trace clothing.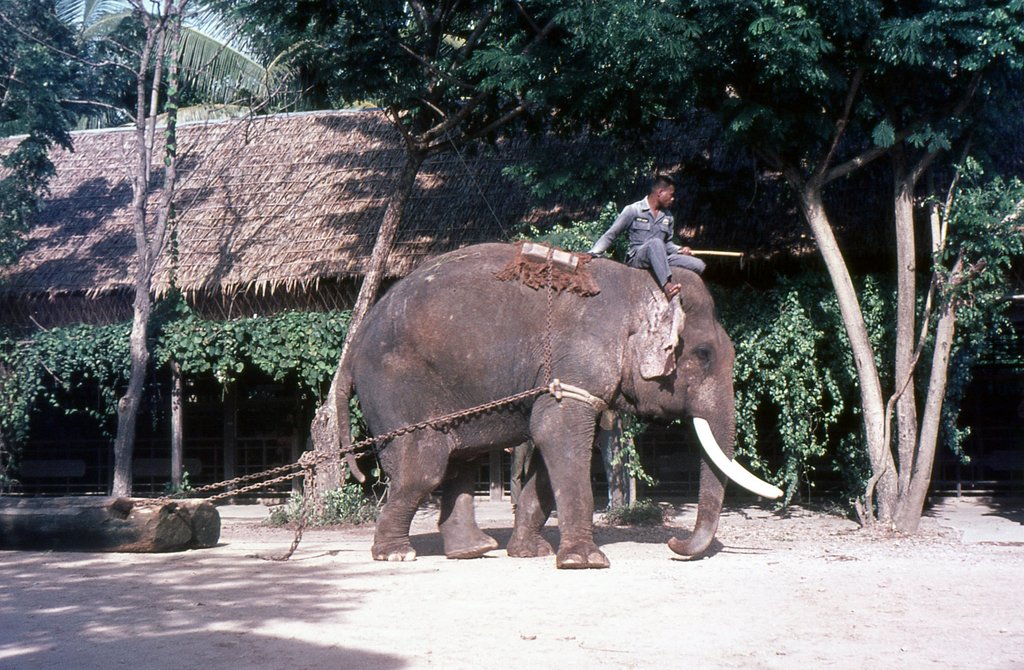
Traced to 588:193:705:282.
